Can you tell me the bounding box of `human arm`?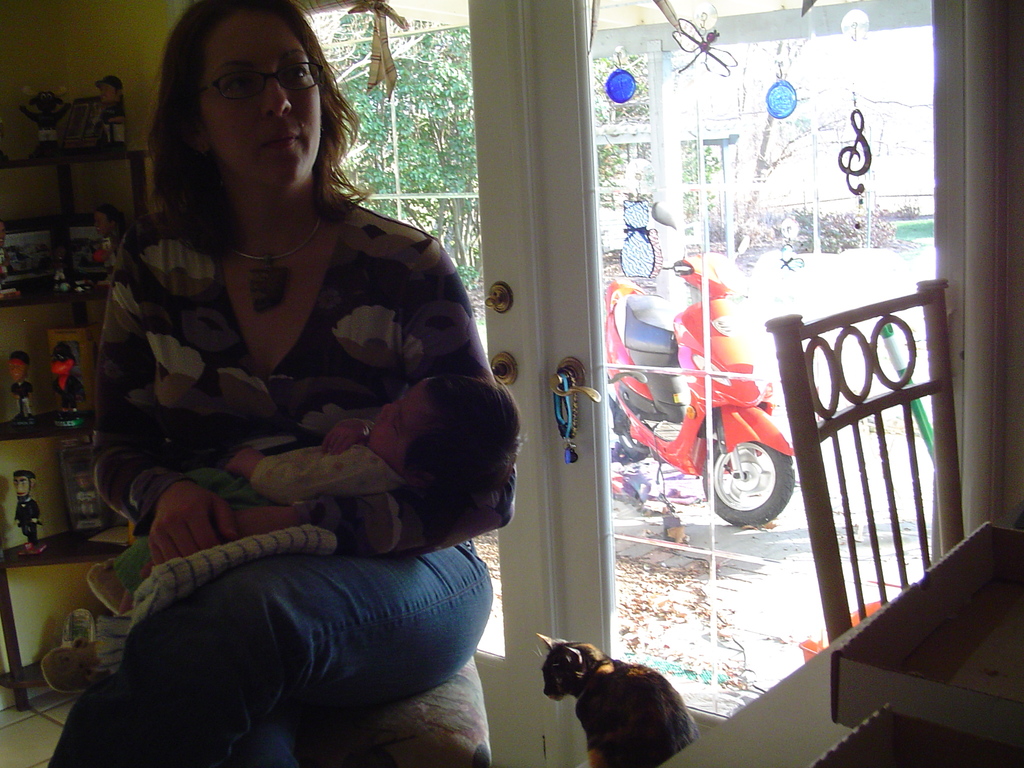
bbox(218, 238, 518, 561).
